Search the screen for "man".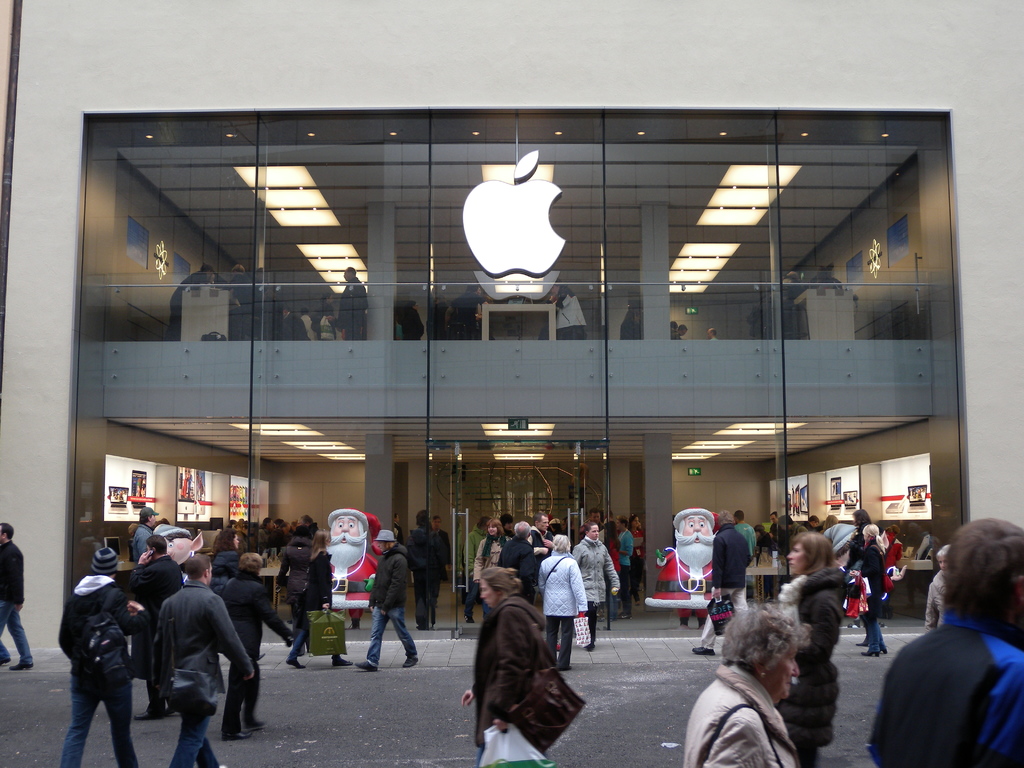
Found at bbox=(130, 533, 186, 721).
